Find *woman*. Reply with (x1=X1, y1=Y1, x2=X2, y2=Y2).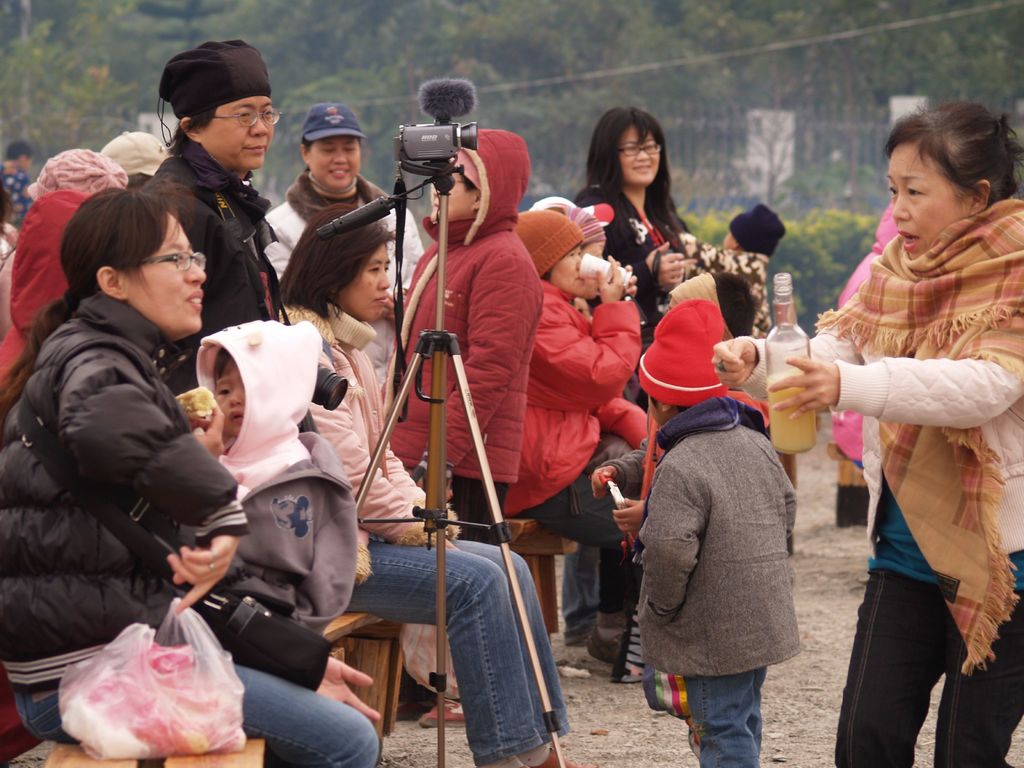
(x1=568, y1=103, x2=701, y2=342).
